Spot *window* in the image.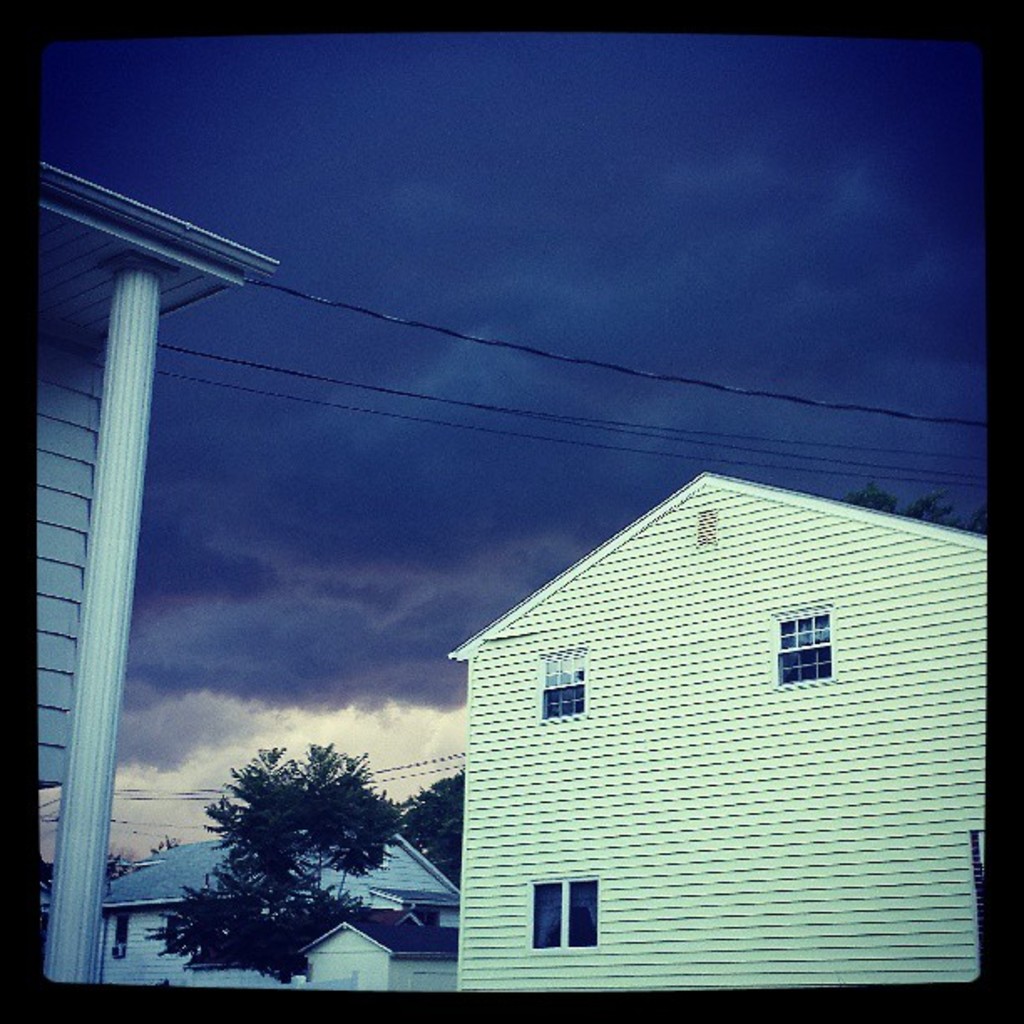
*window* found at locate(776, 612, 830, 686).
